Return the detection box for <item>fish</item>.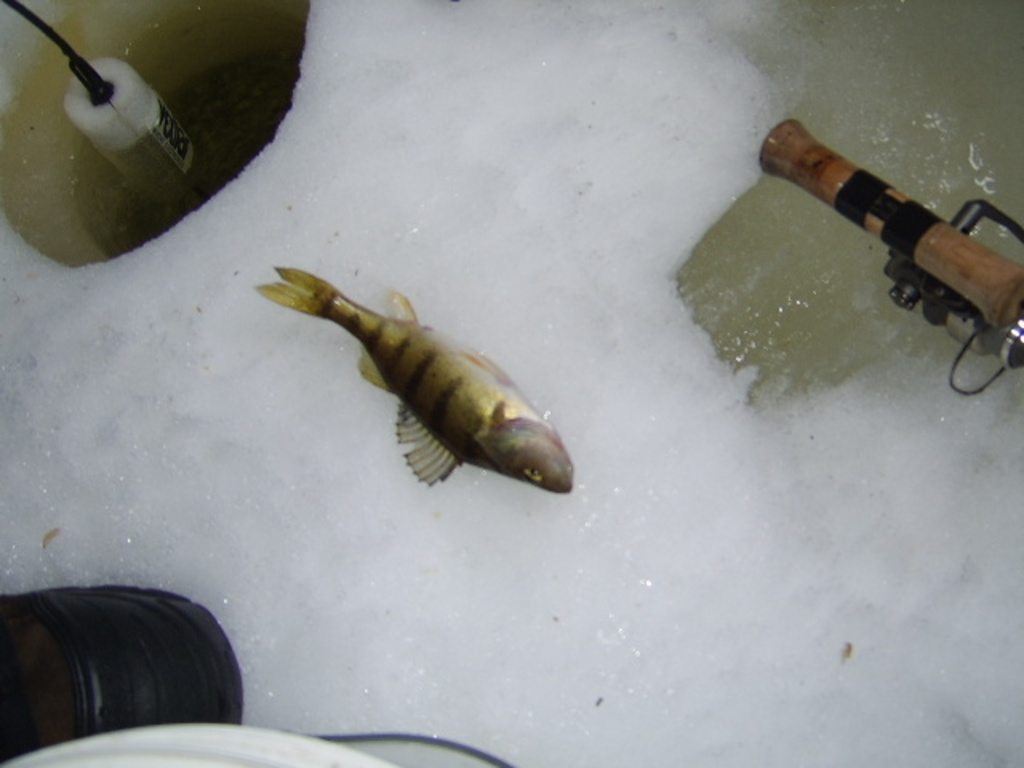
[250,267,571,499].
